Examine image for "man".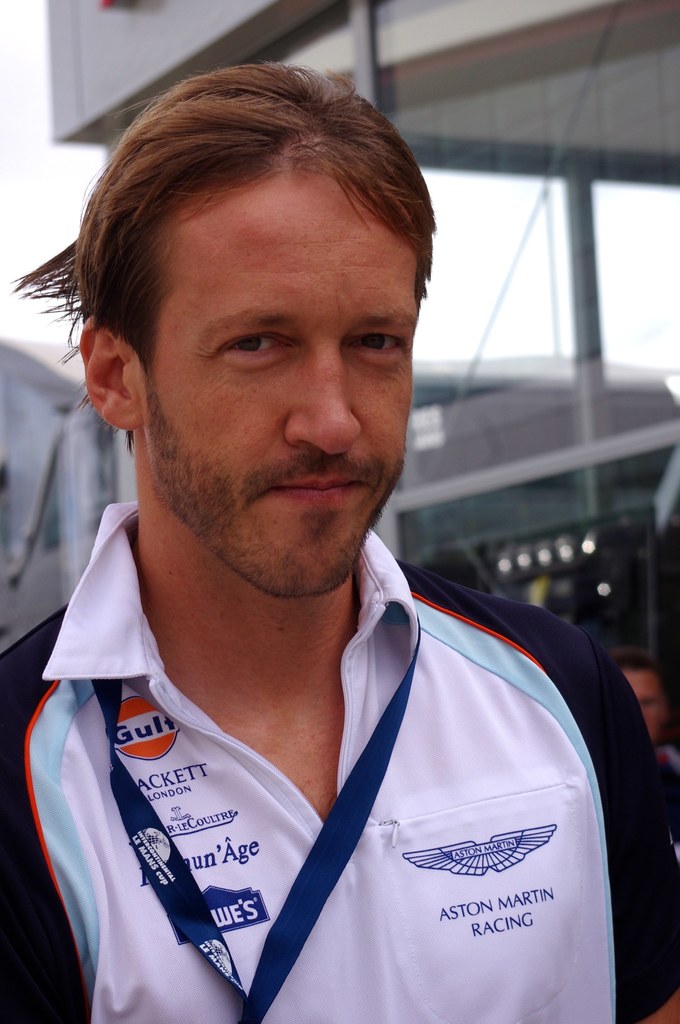
Examination result: <bbox>616, 650, 679, 798</bbox>.
